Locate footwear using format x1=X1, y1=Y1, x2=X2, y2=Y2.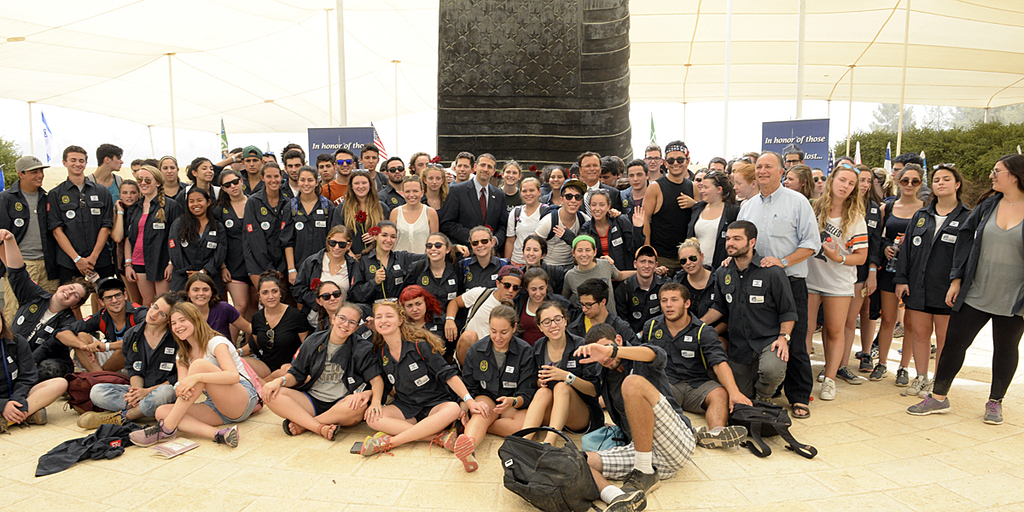
x1=77, y1=412, x2=121, y2=428.
